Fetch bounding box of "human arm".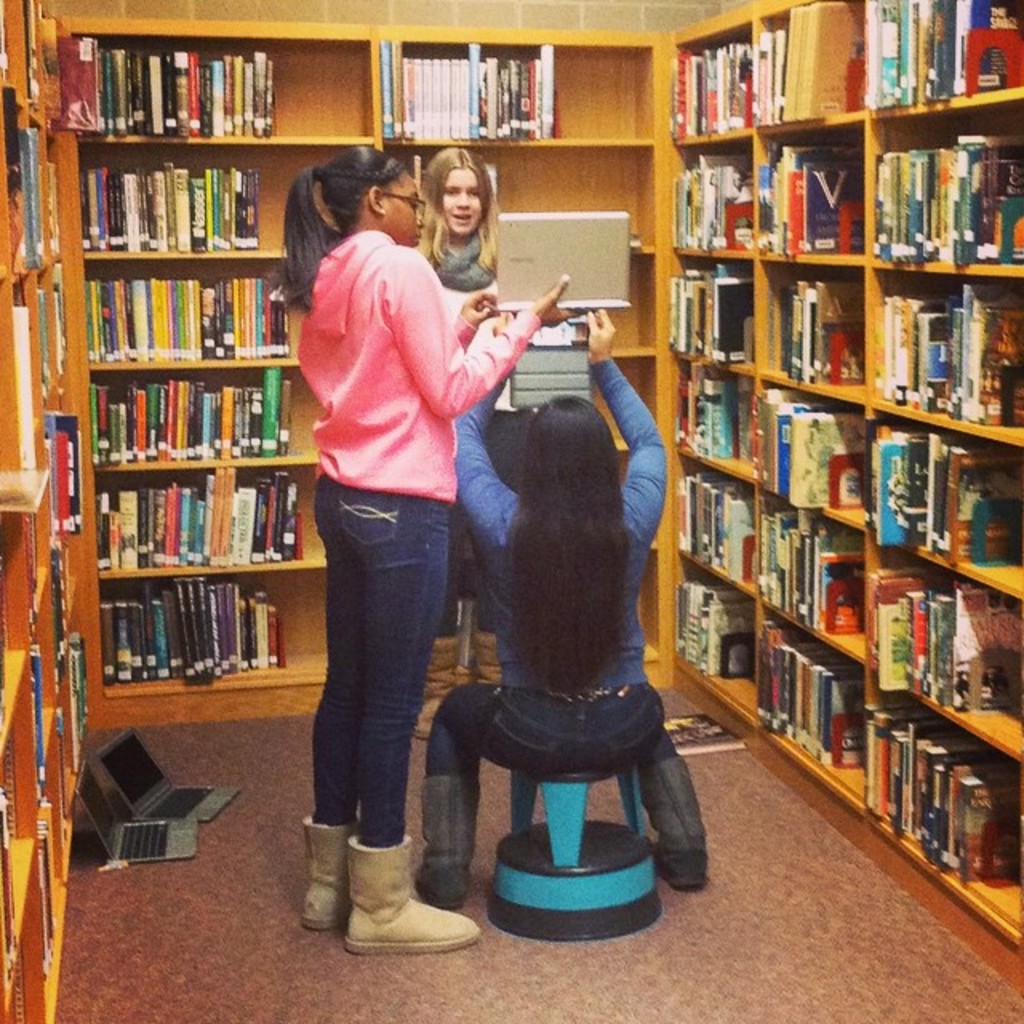
Bbox: (x1=587, y1=304, x2=675, y2=562).
